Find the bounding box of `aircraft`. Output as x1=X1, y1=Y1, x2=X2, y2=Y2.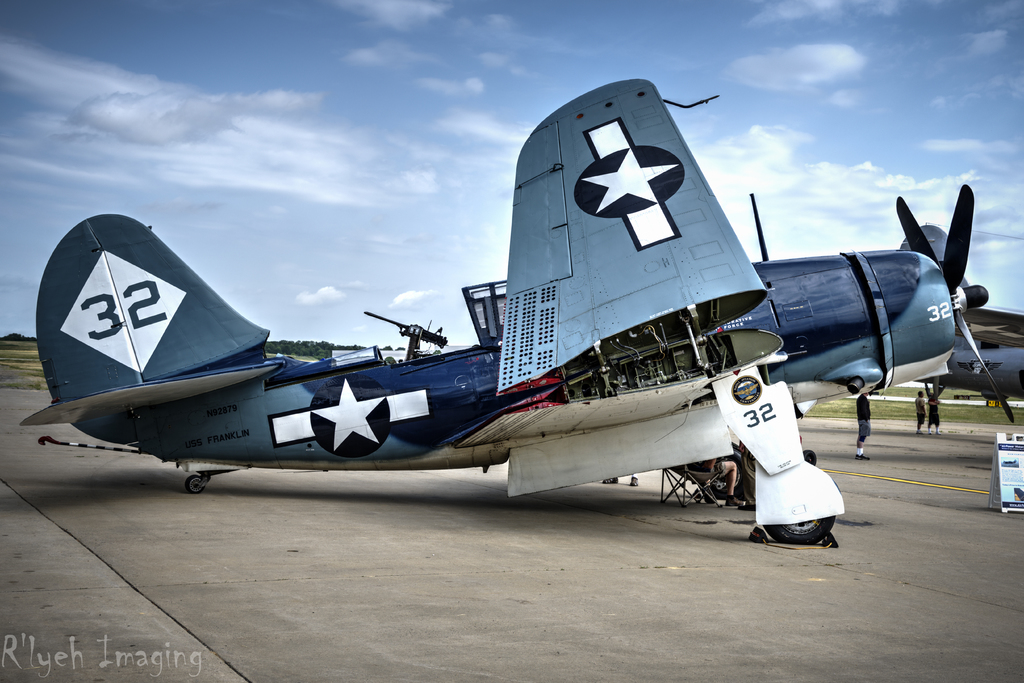
x1=0, y1=82, x2=1023, y2=532.
